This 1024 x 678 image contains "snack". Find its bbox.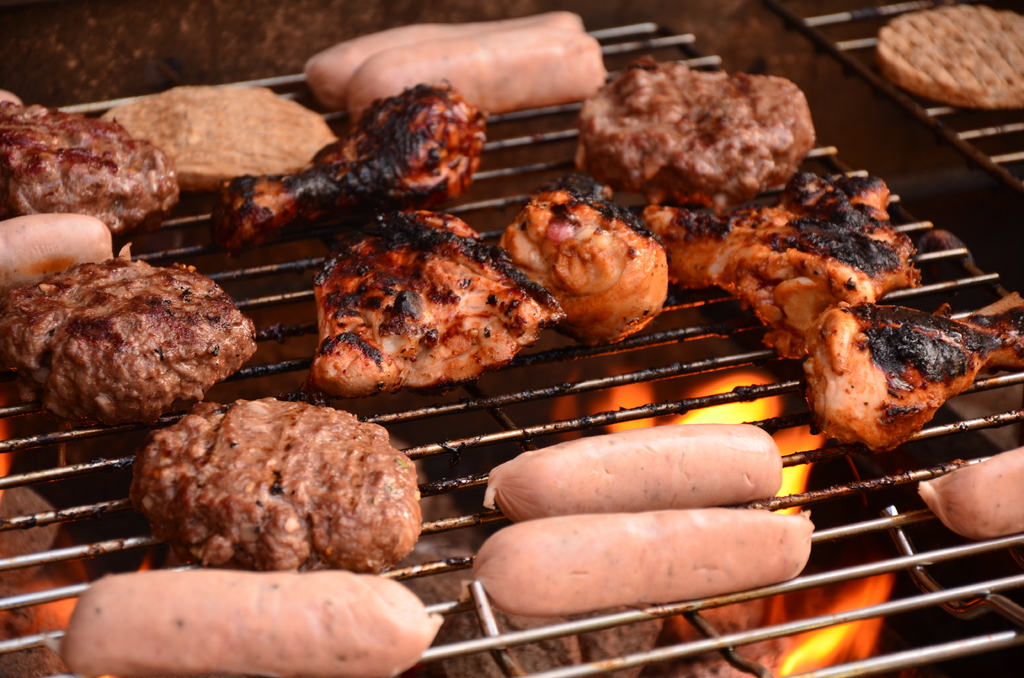
detection(463, 508, 816, 618).
